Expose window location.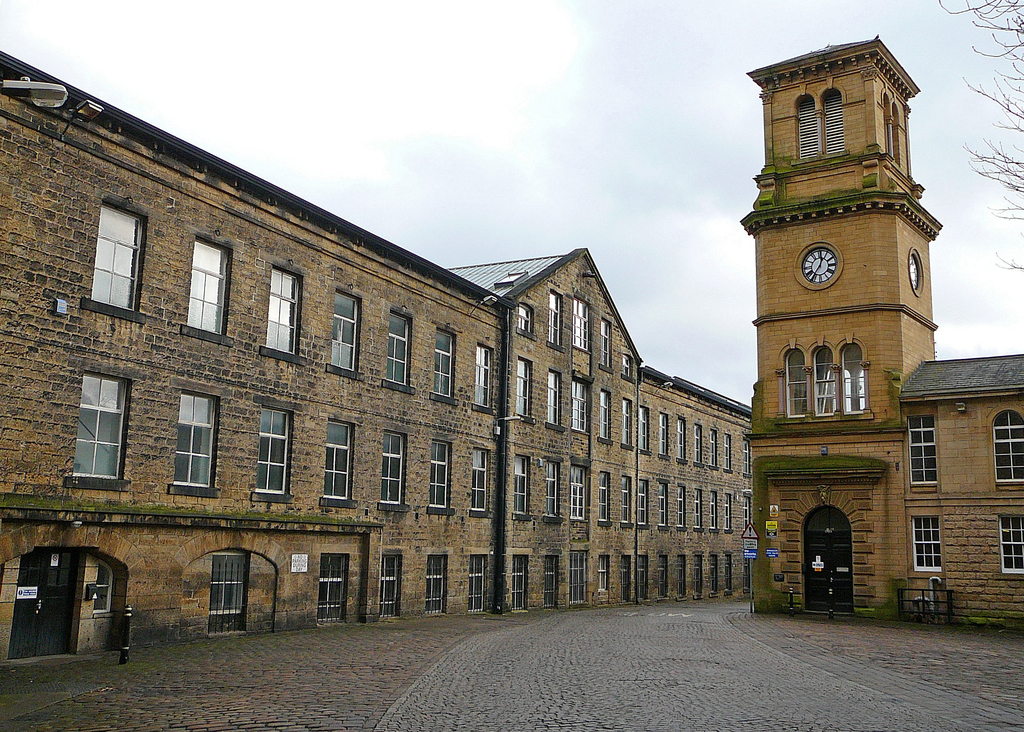
Exposed at bbox(633, 480, 650, 529).
